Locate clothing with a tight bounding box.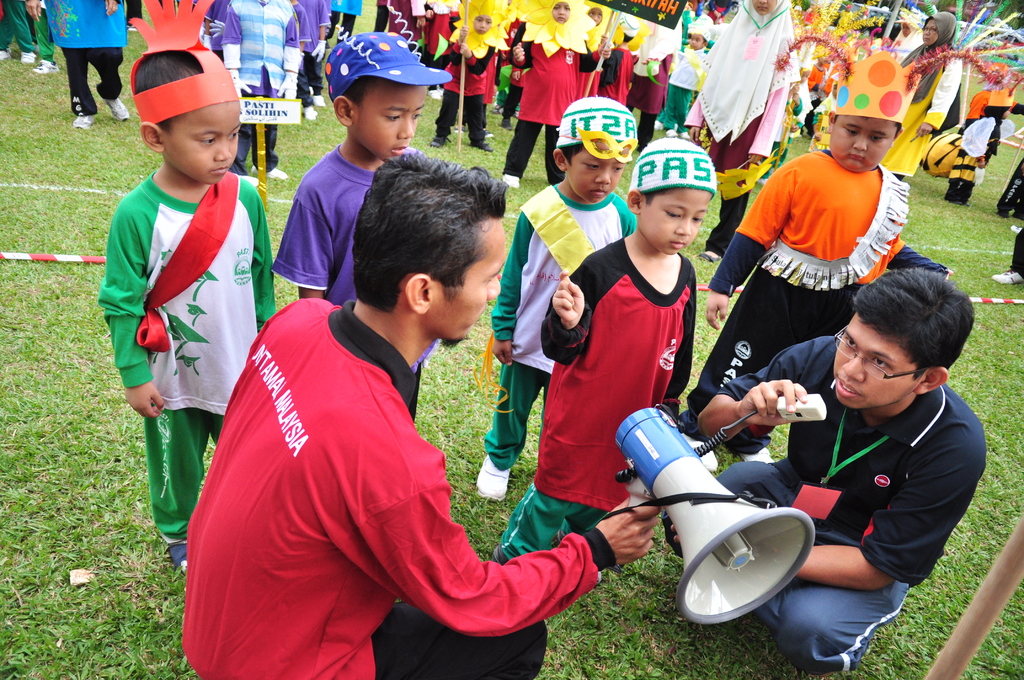
BBox(122, 0, 137, 28).
